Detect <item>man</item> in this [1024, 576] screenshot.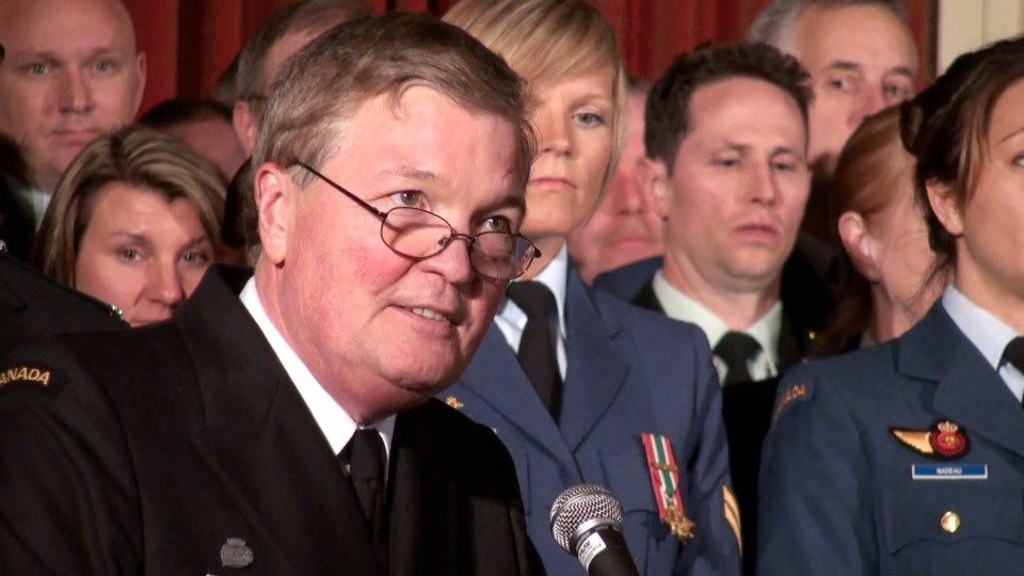
Detection: BBox(0, 11, 545, 575).
